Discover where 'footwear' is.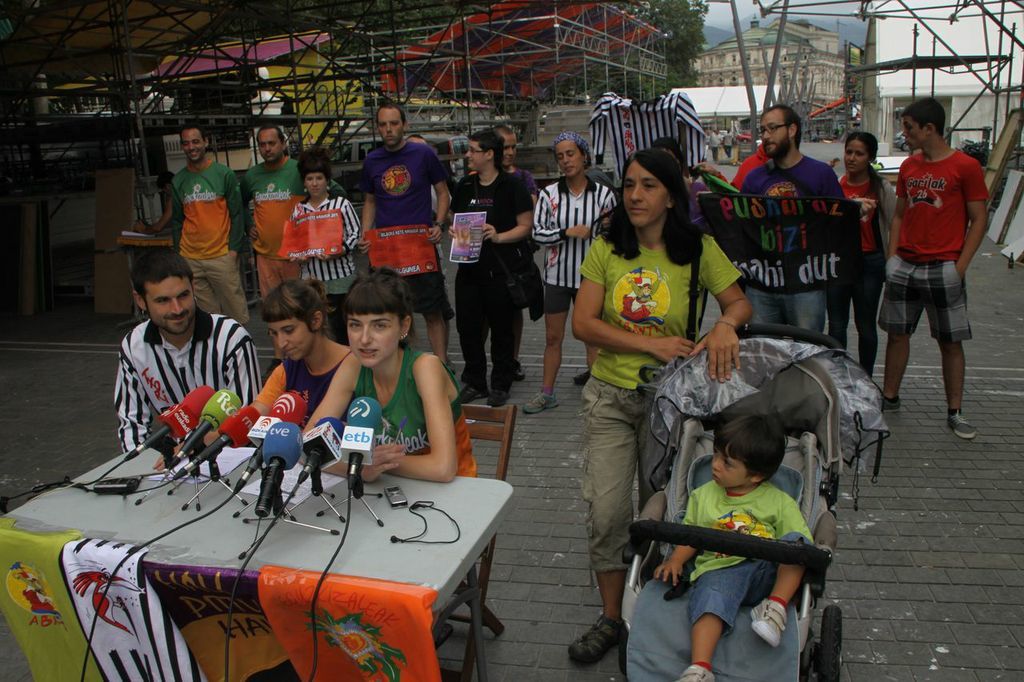
Discovered at region(673, 664, 715, 681).
